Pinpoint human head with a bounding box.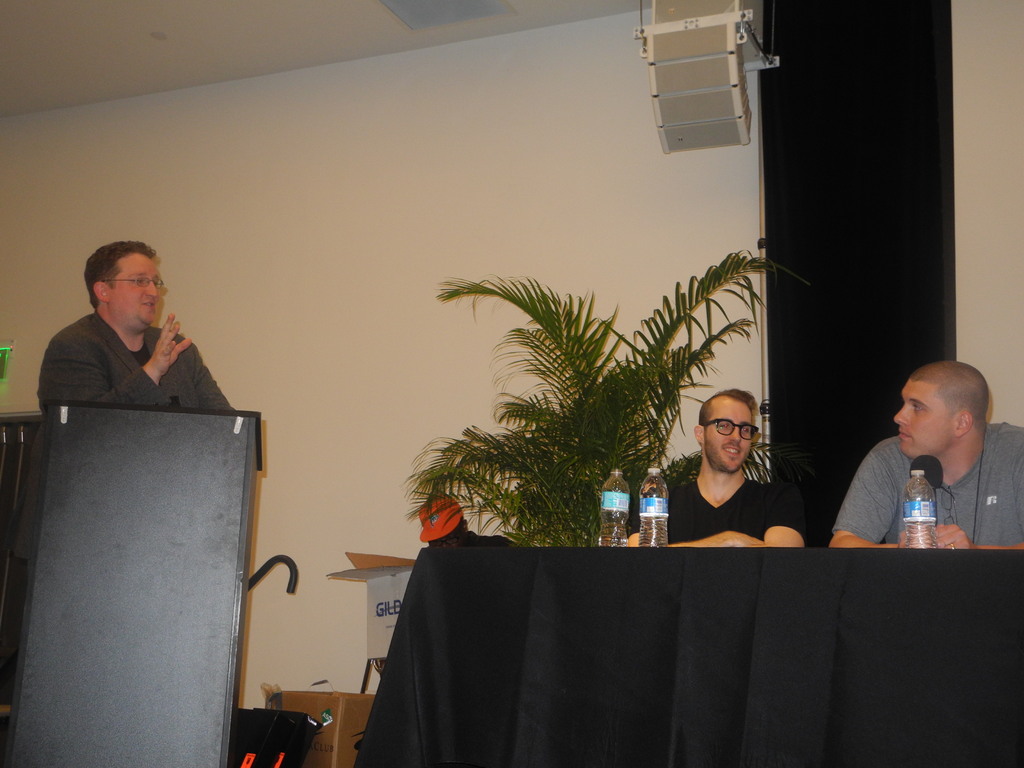
85:239:168:333.
